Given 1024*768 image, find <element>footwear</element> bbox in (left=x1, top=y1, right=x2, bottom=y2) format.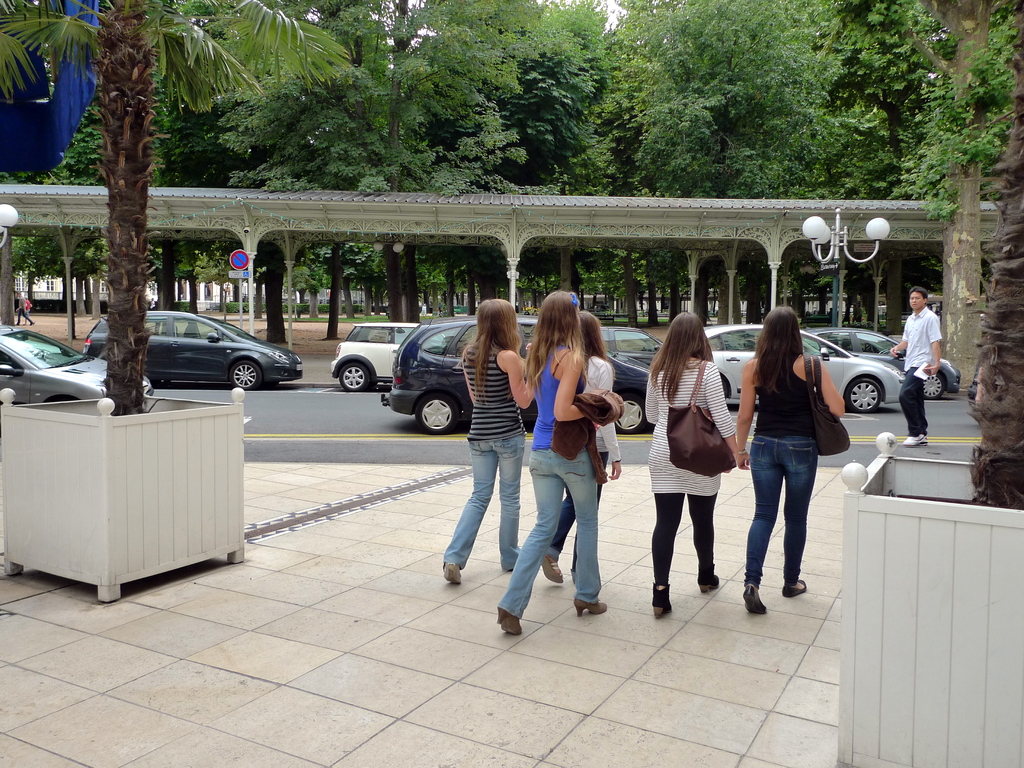
(left=574, top=597, right=610, bottom=613).
